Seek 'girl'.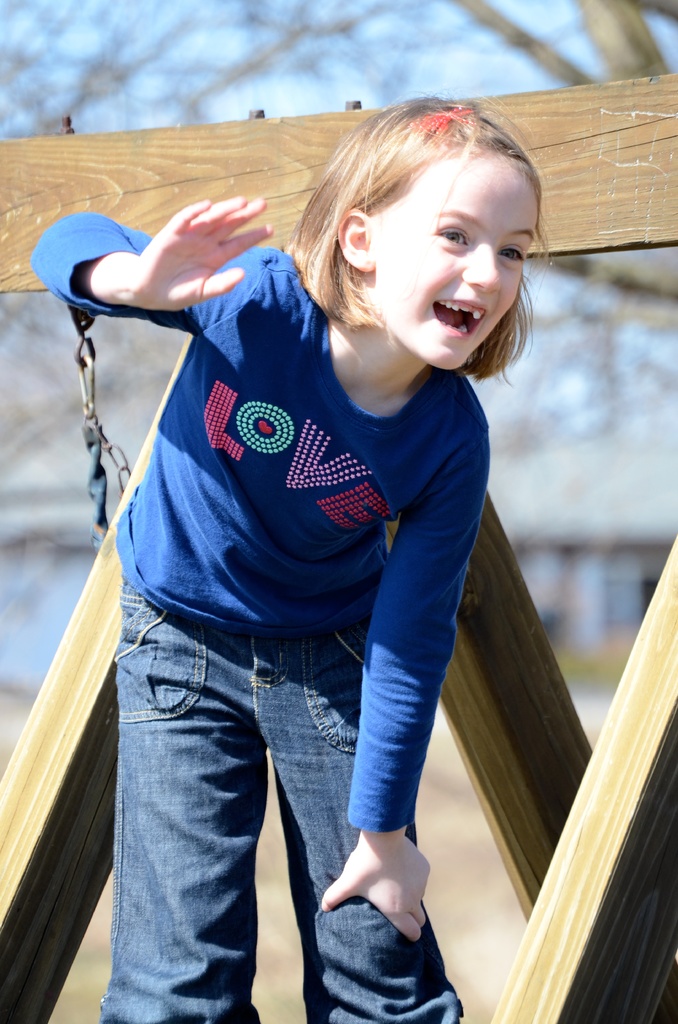
33, 89, 551, 1023.
